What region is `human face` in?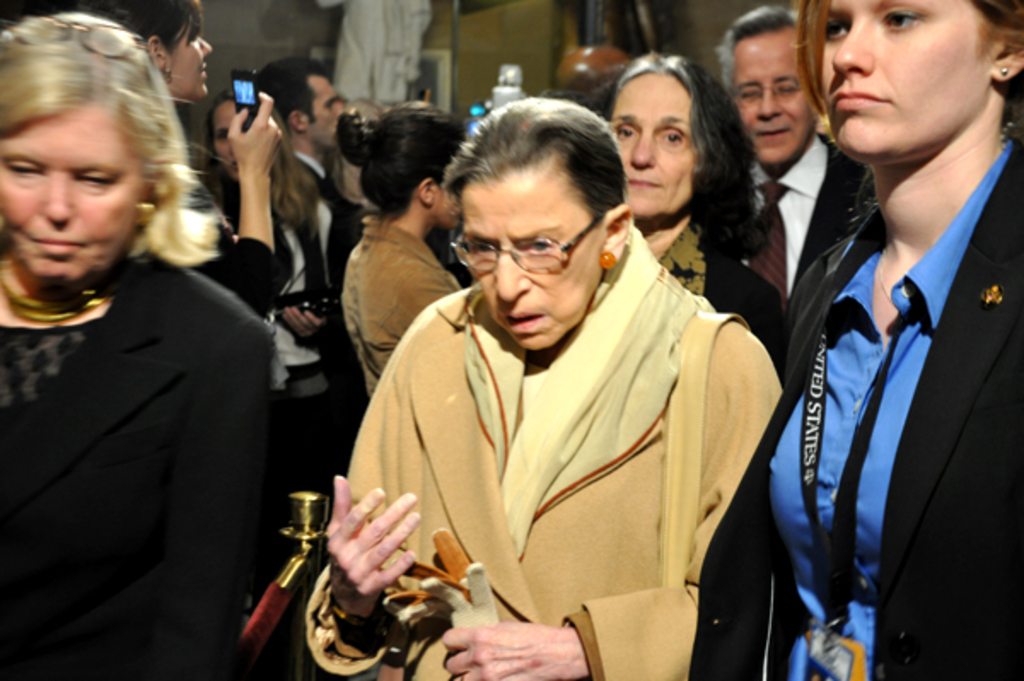
detection(5, 109, 143, 287).
